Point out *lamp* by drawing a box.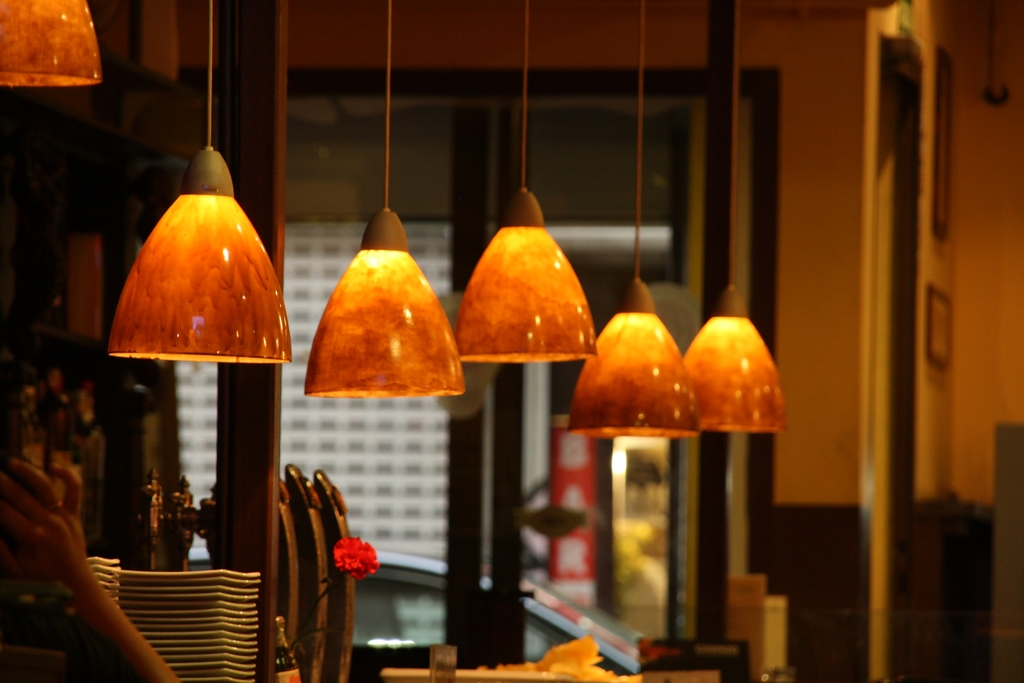
x1=568 y1=0 x2=700 y2=436.
